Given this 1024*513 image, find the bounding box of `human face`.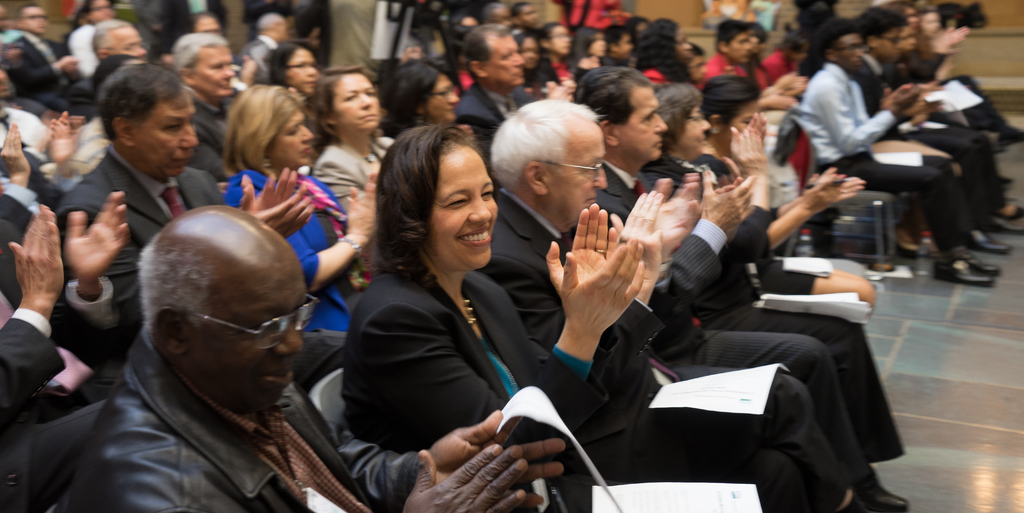
left=726, top=34, right=751, bottom=64.
